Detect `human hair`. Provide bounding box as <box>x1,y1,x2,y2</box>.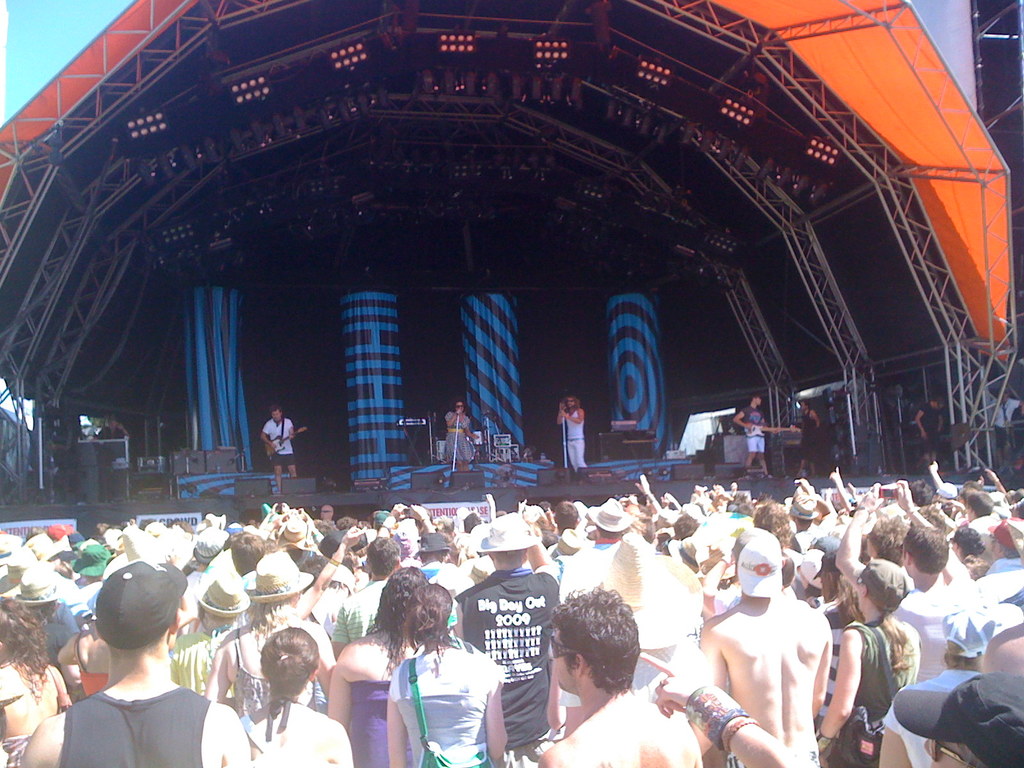
<box>567,398,578,408</box>.
